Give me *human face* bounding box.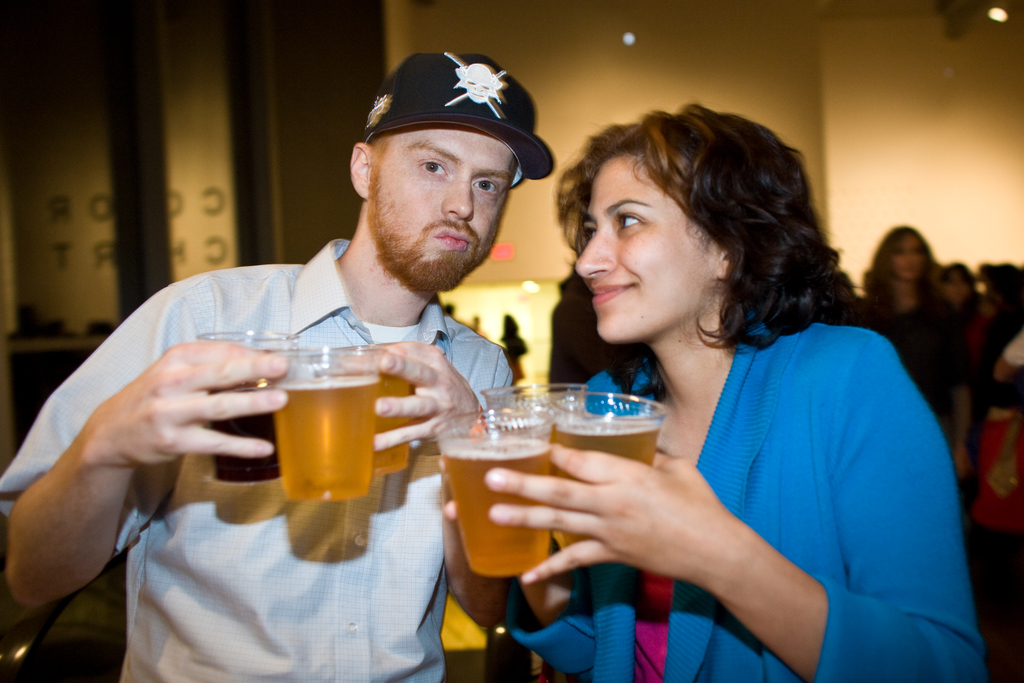
<box>376,129,509,292</box>.
